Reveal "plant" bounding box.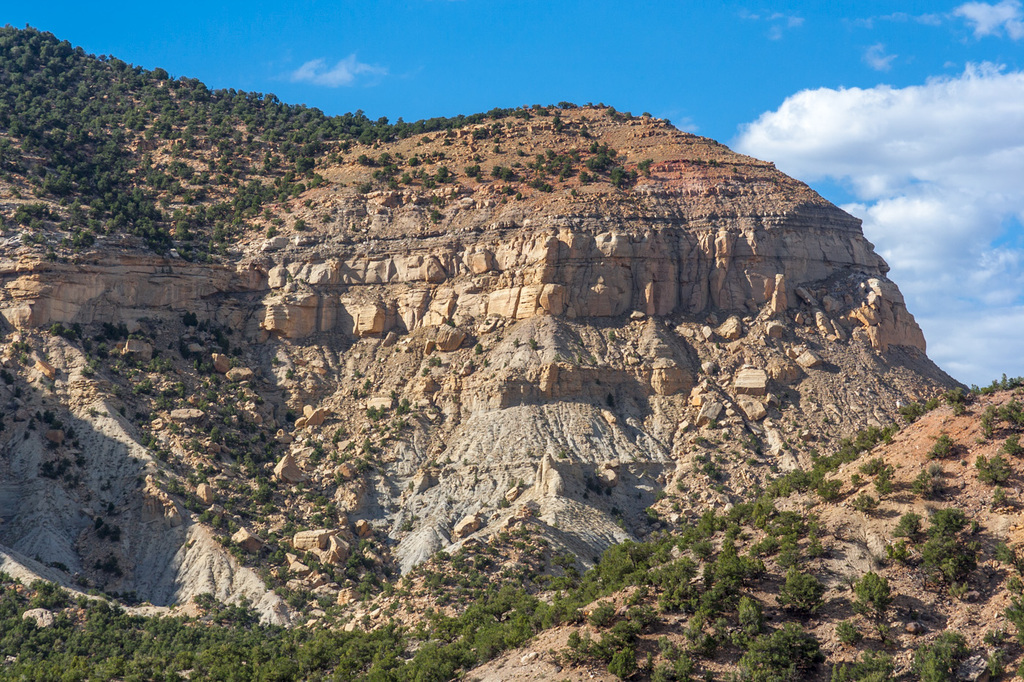
Revealed: detection(31, 407, 56, 424).
